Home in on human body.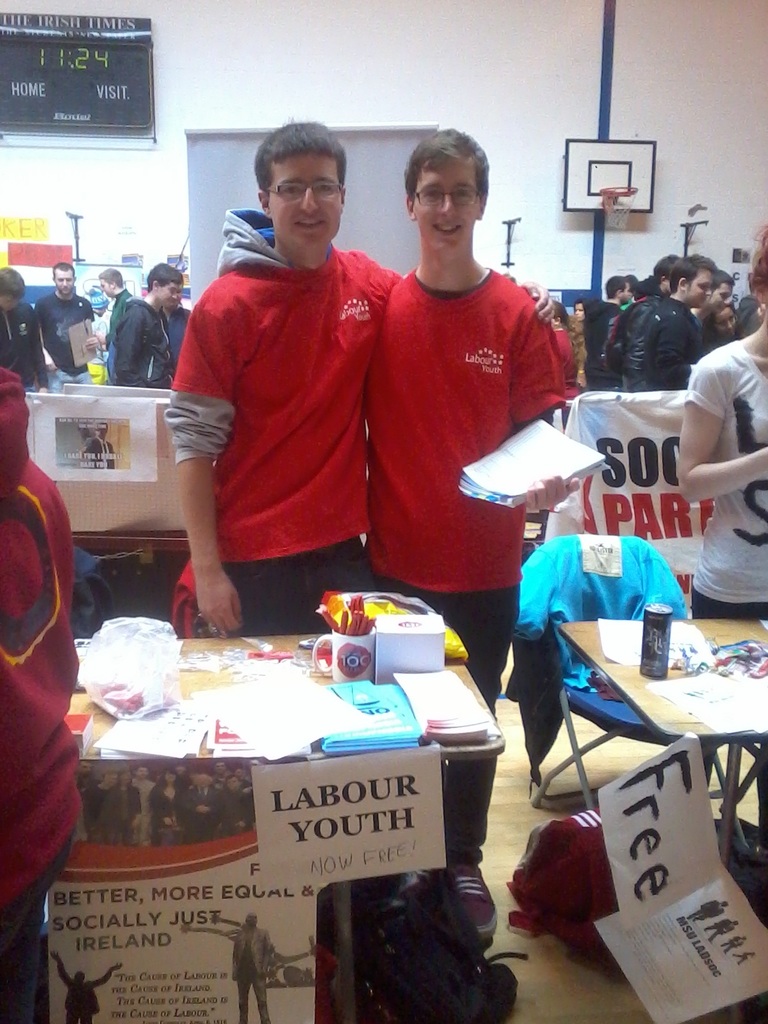
Homed in at <region>728, 947, 756, 964</region>.
